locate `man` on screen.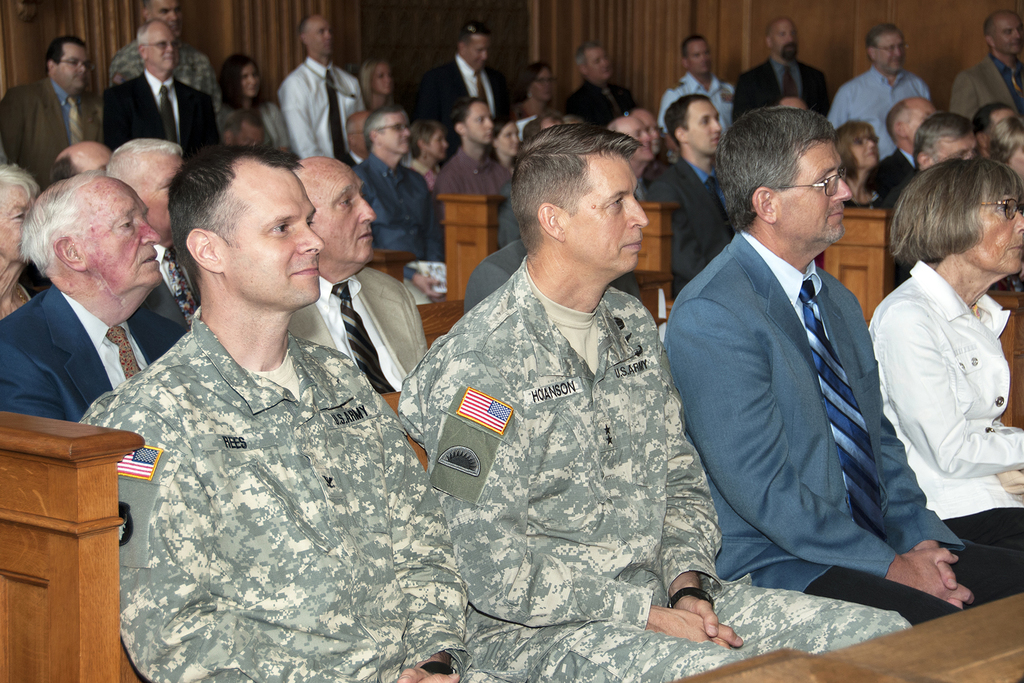
On screen at <box>502,189,522,247</box>.
